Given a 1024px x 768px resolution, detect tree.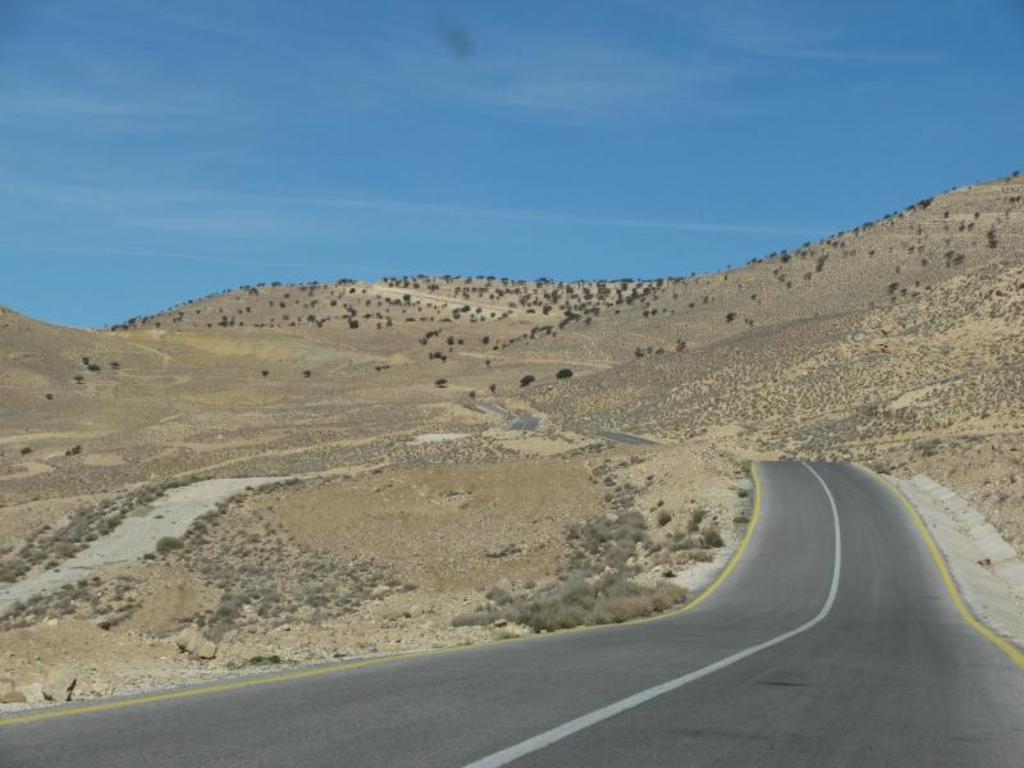
(22,445,29,453).
